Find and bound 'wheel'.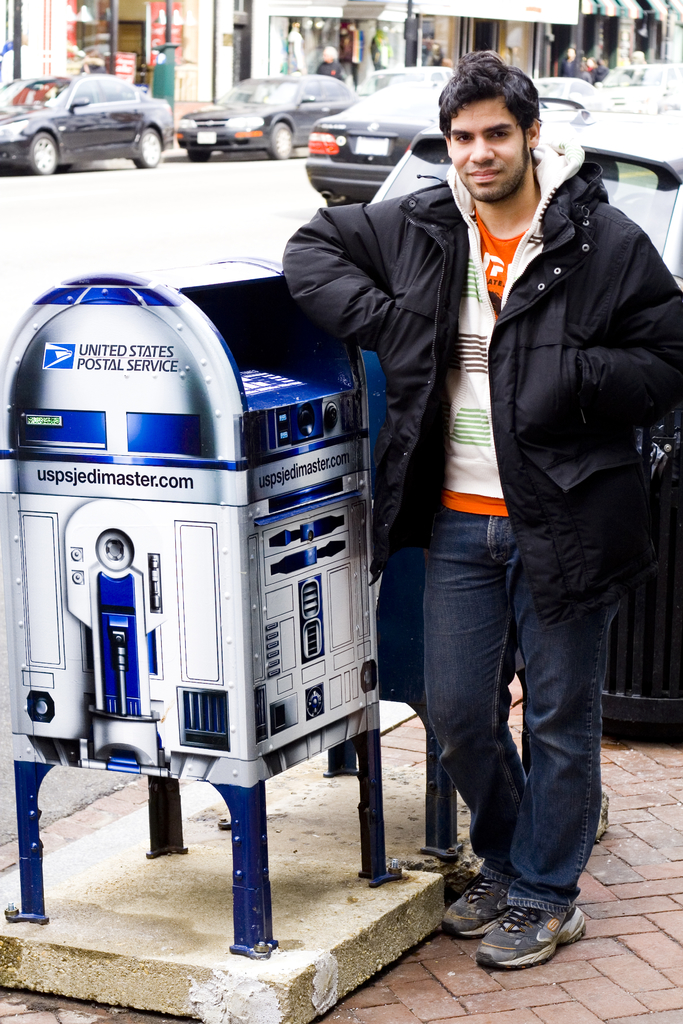
Bound: 22 127 57 179.
